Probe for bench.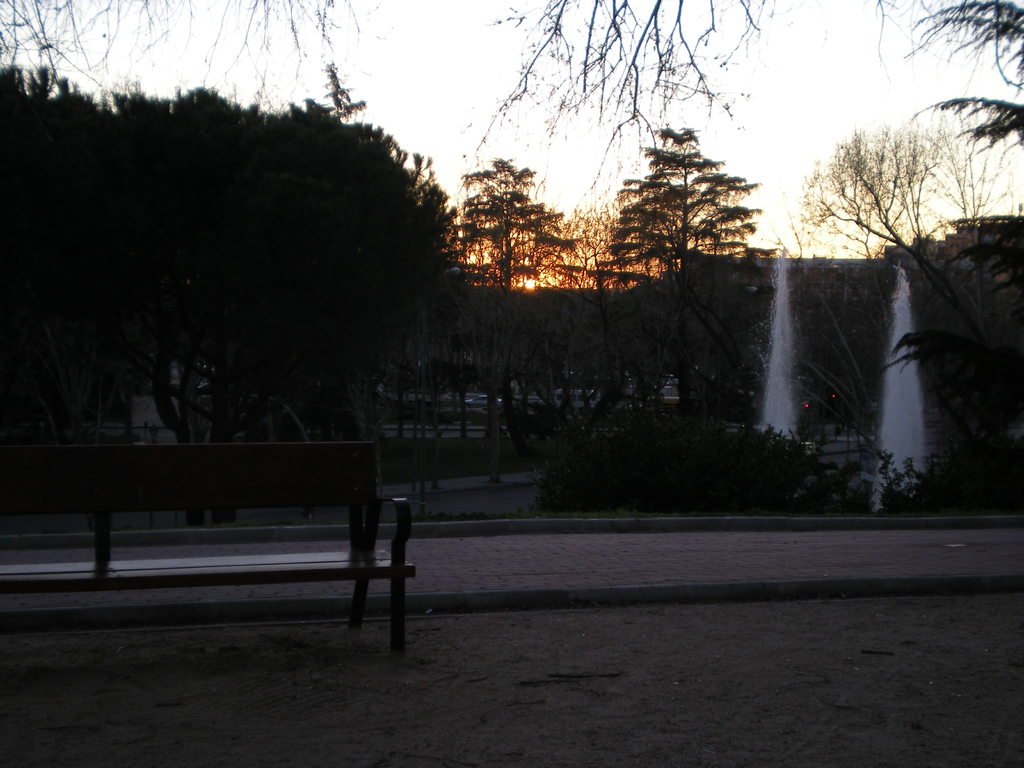
Probe result: rect(15, 433, 427, 645).
